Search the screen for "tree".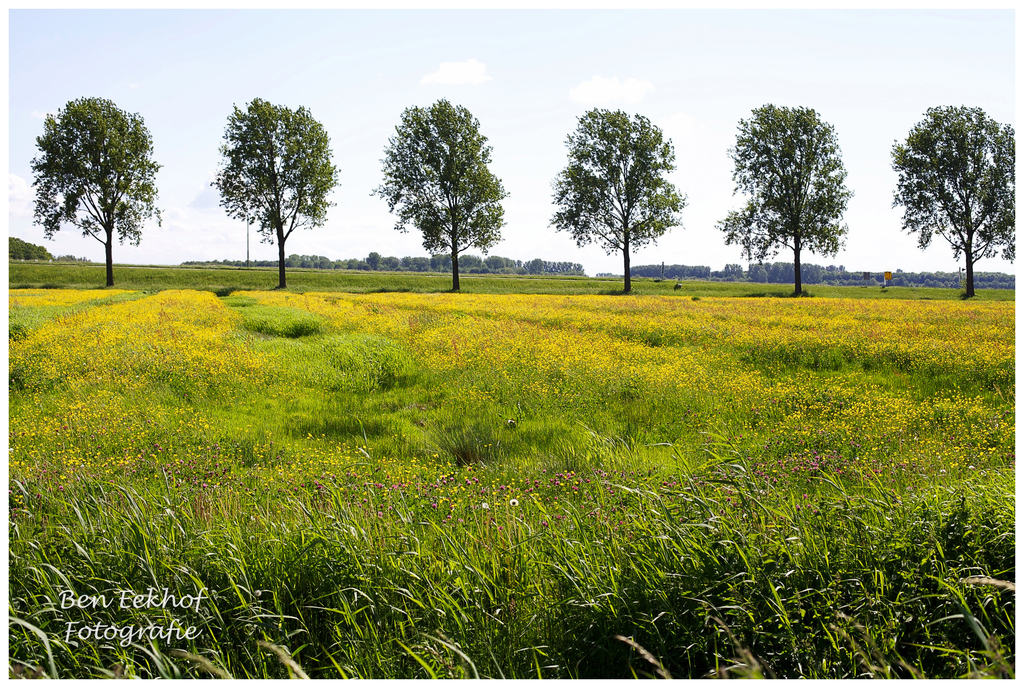
Found at bbox(712, 98, 854, 300).
